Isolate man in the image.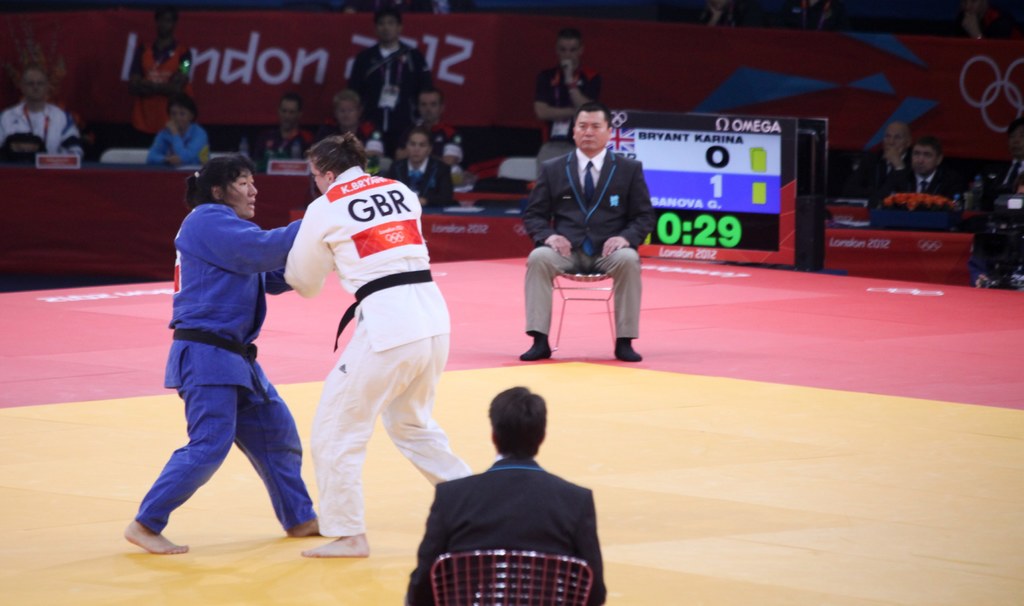
Isolated region: 240, 92, 314, 174.
